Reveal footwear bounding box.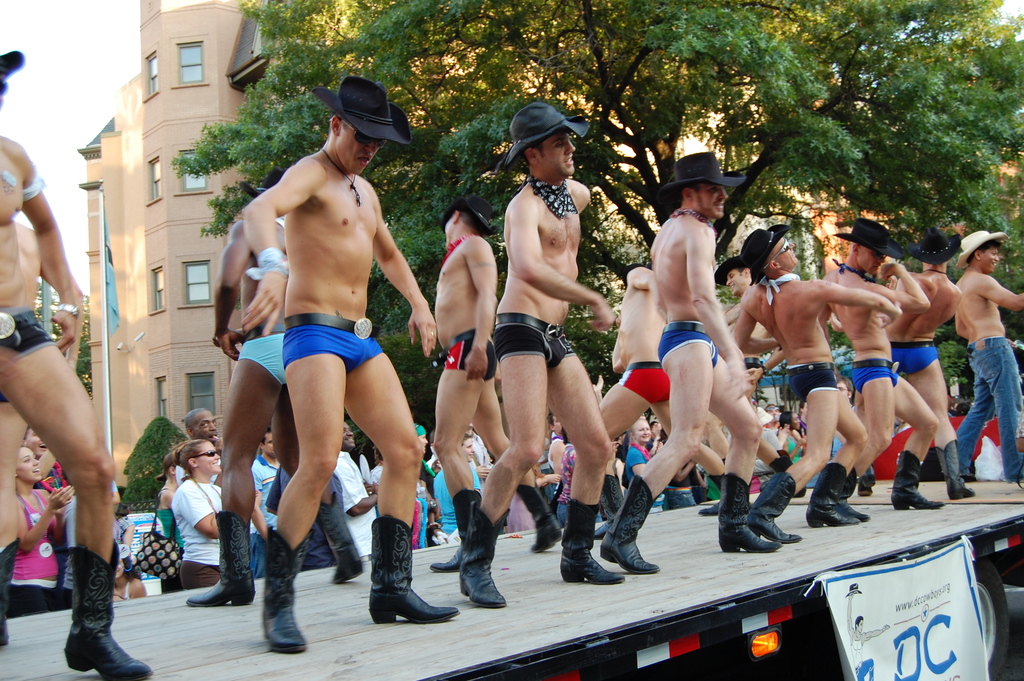
Revealed: [257, 521, 303, 645].
